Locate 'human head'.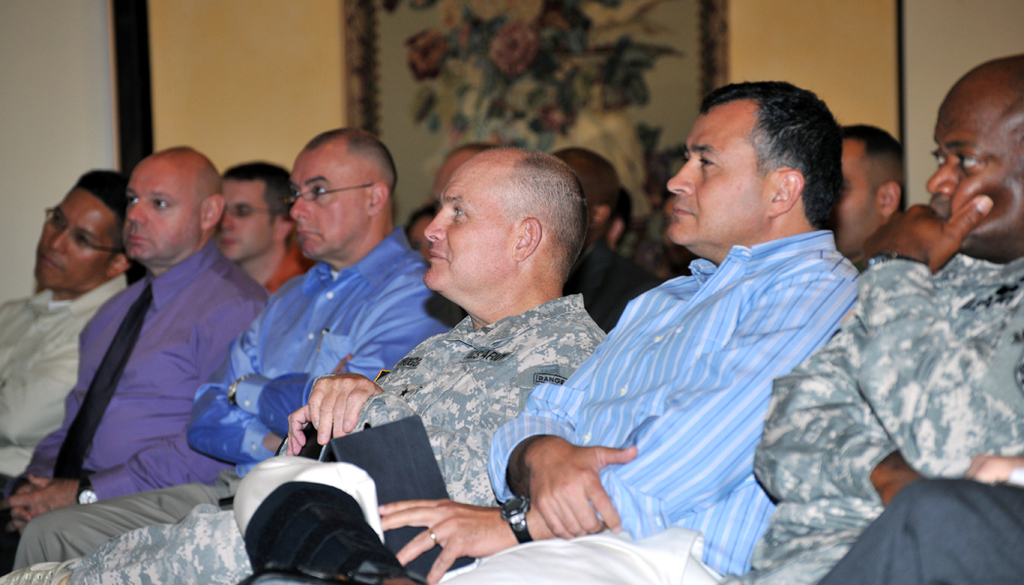
Bounding box: {"x1": 398, "y1": 200, "x2": 438, "y2": 267}.
